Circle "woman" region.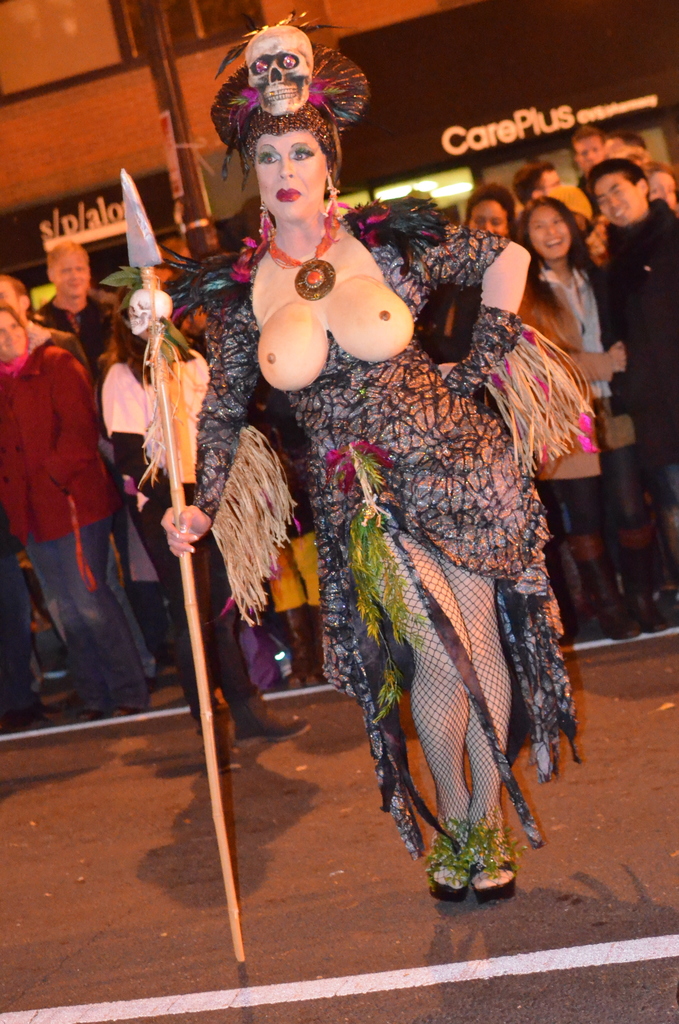
Region: {"left": 0, "top": 294, "right": 166, "bottom": 710}.
